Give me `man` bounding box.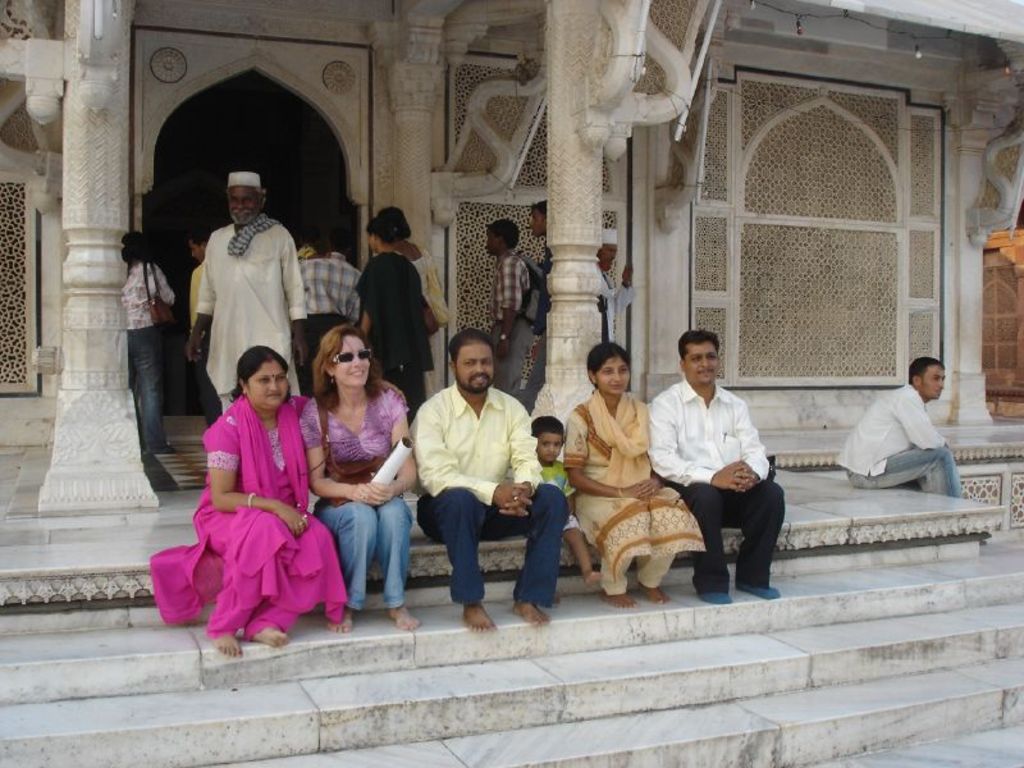
[187,237,212,424].
